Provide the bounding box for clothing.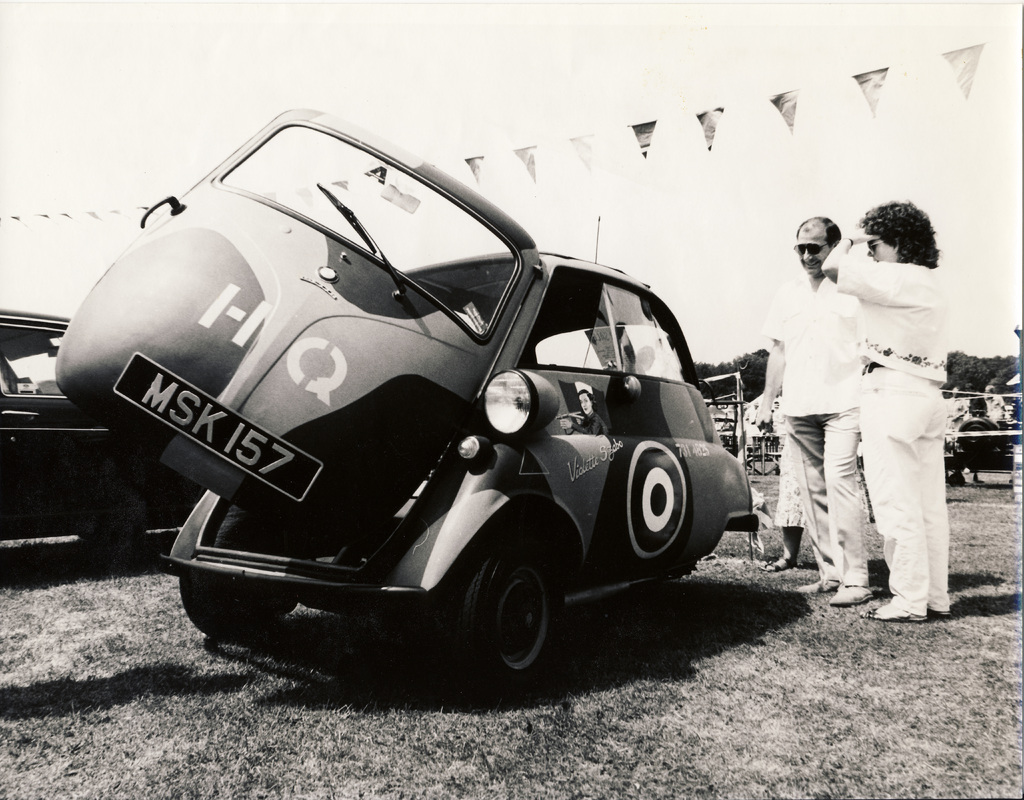
x1=764 y1=319 x2=812 y2=536.
